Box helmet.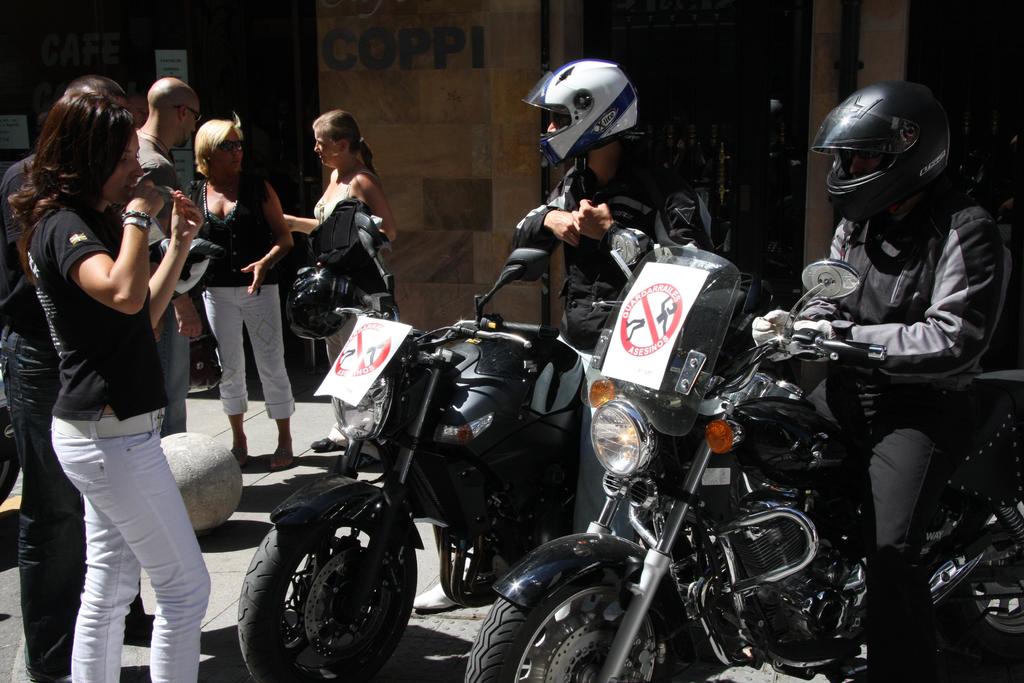
bbox(813, 84, 947, 215).
